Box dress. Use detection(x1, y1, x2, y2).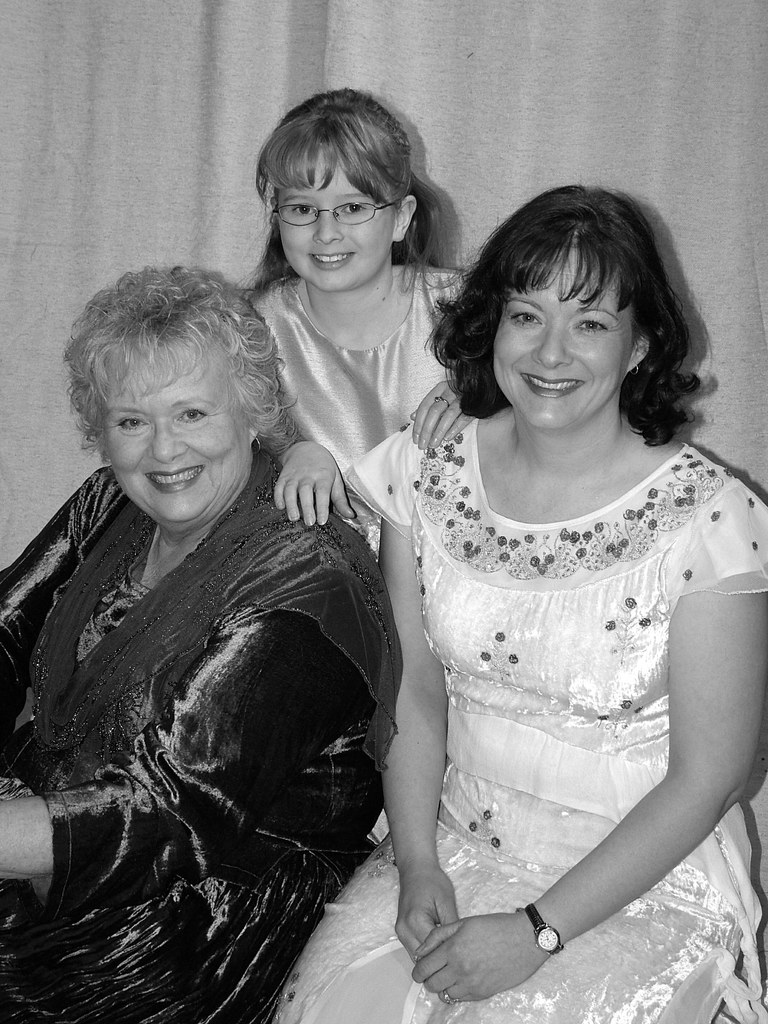
detection(273, 412, 767, 1023).
